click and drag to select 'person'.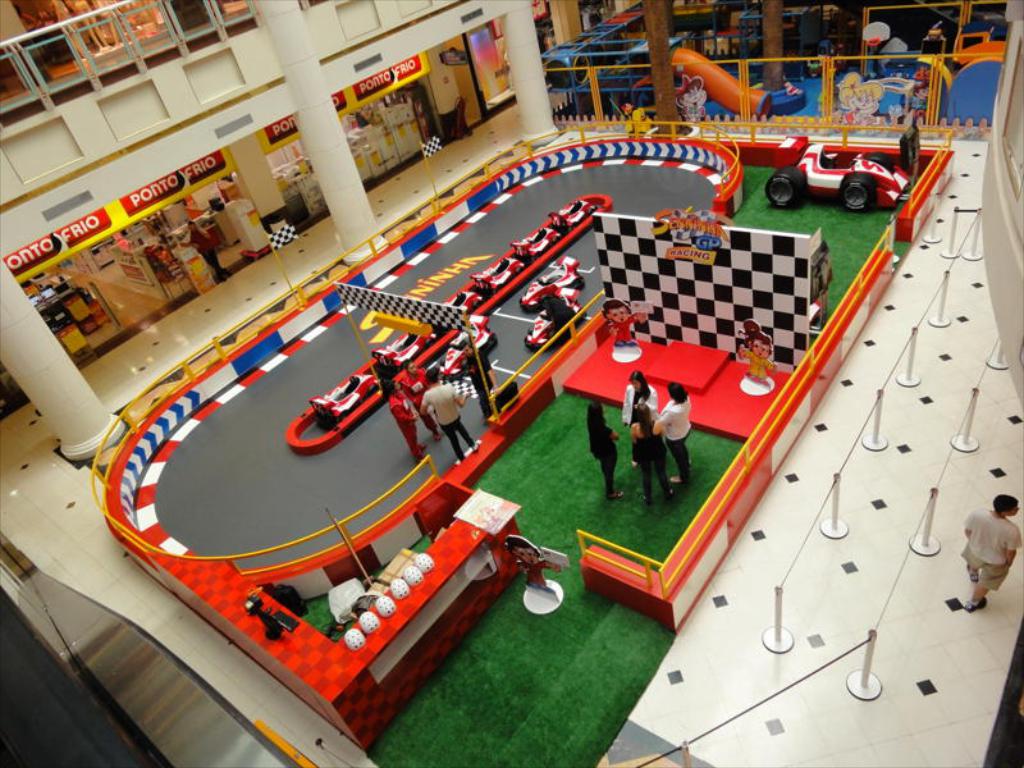
Selection: bbox(581, 398, 618, 503).
